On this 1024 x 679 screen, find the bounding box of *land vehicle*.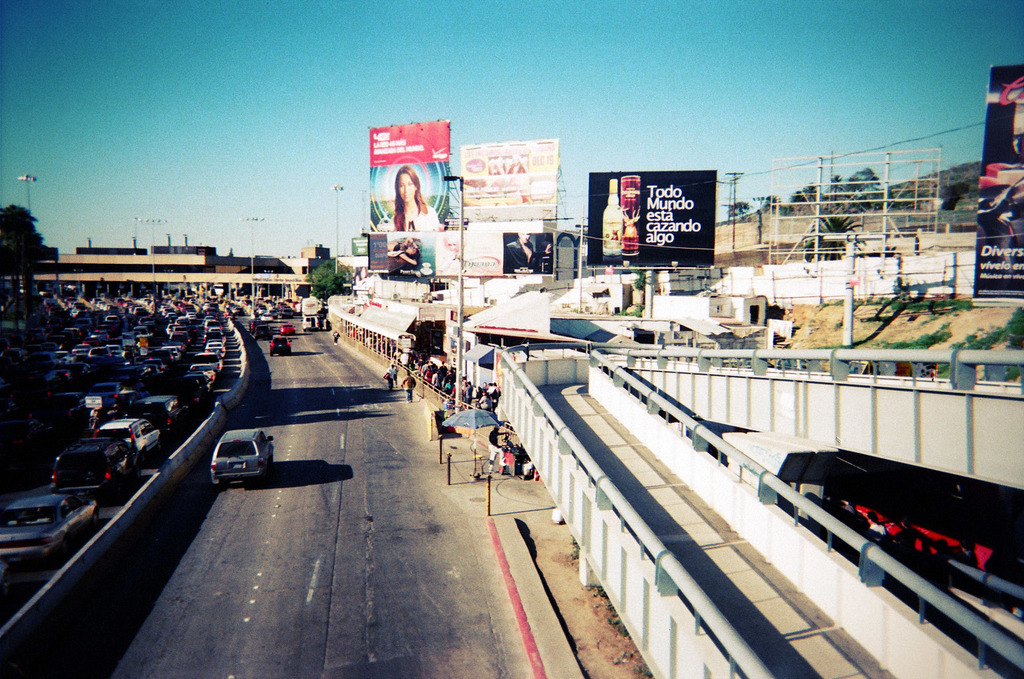
Bounding box: {"left": 255, "top": 324, "right": 275, "bottom": 343}.
